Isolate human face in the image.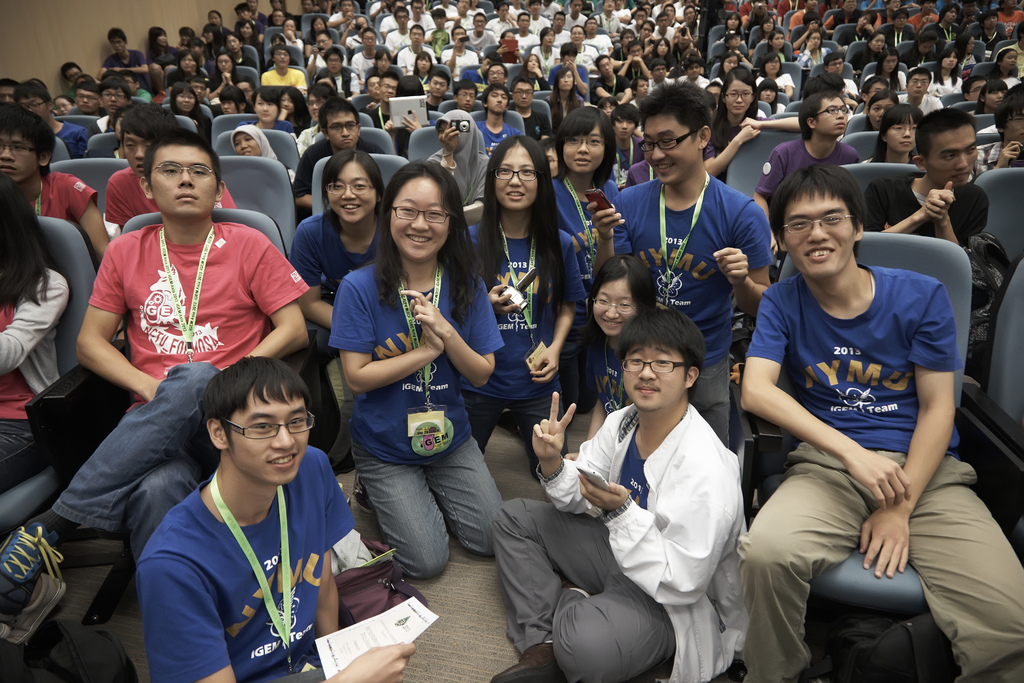
Isolated region: detection(456, 86, 477, 110).
